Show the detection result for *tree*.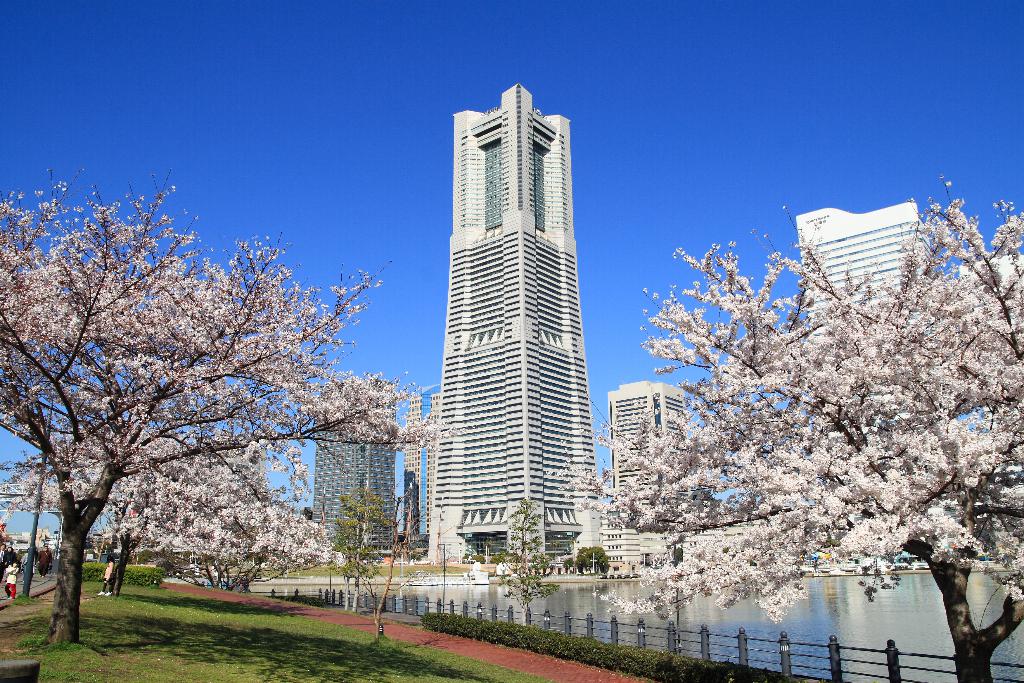
(x1=330, y1=487, x2=401, y2=642).
